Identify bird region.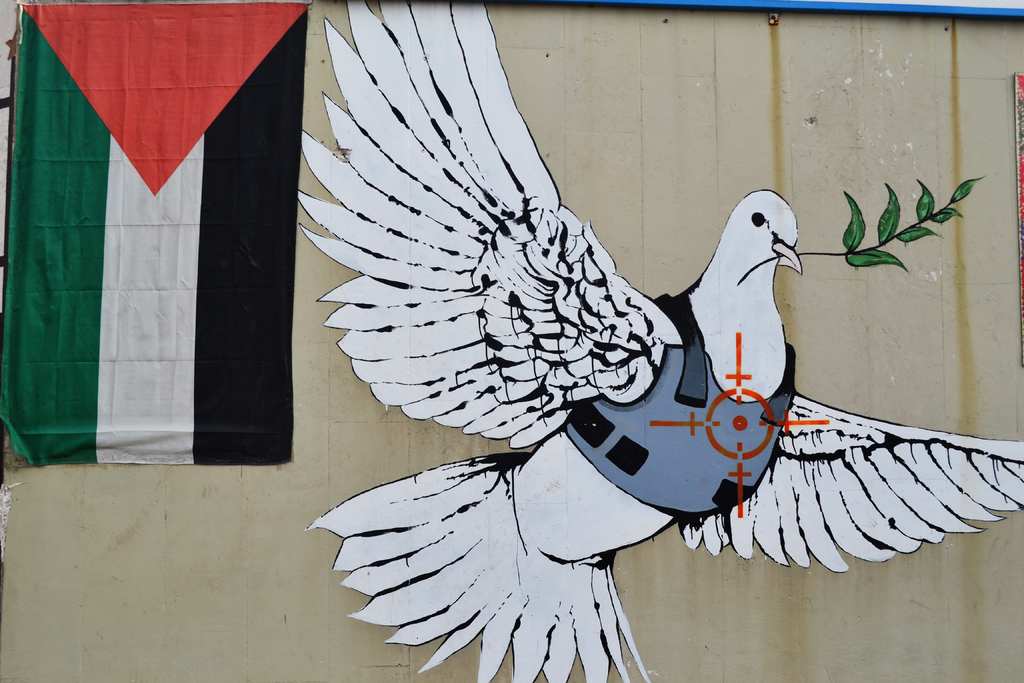
Region: 302 0 1023 682.
